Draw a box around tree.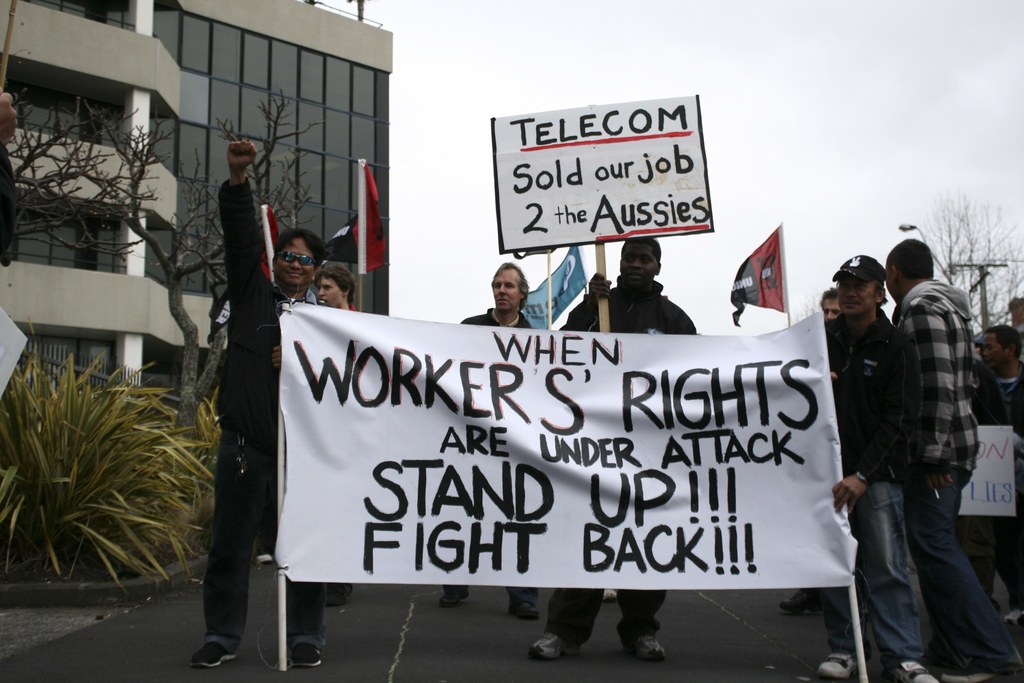
x1=6 y1=89 x2=326 y2=445.
